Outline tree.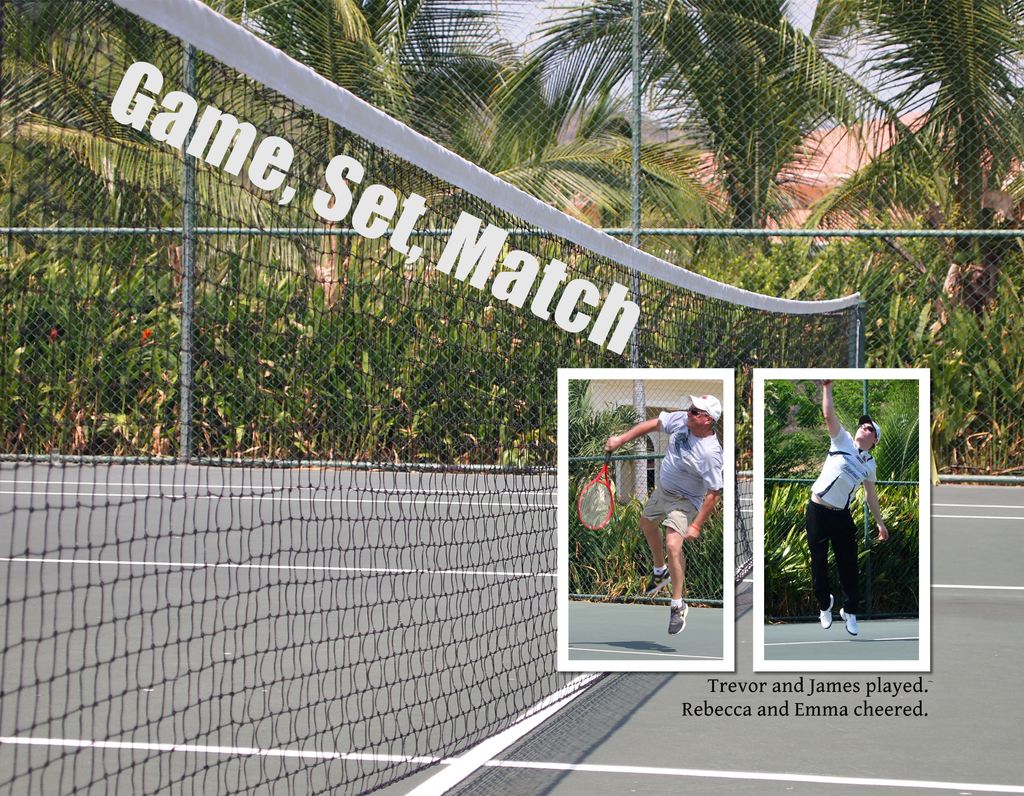
Outline: <bbox>797, 0, 1023, 324</bbox>.
